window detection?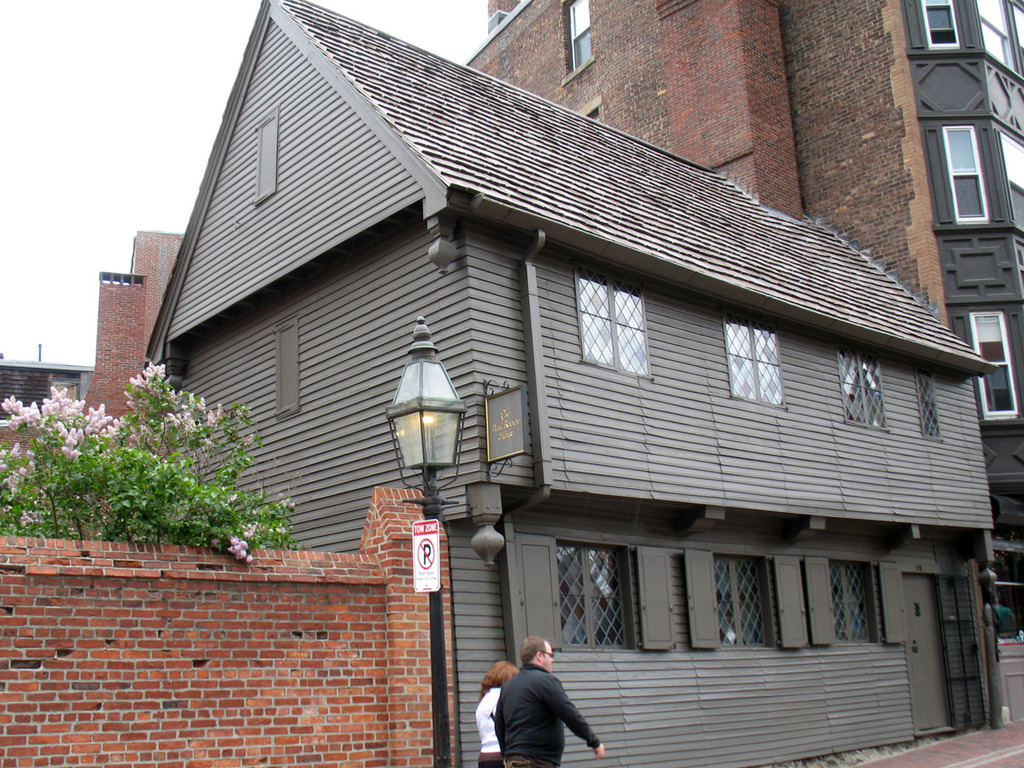
box=[918, 102, 1004, 226]
